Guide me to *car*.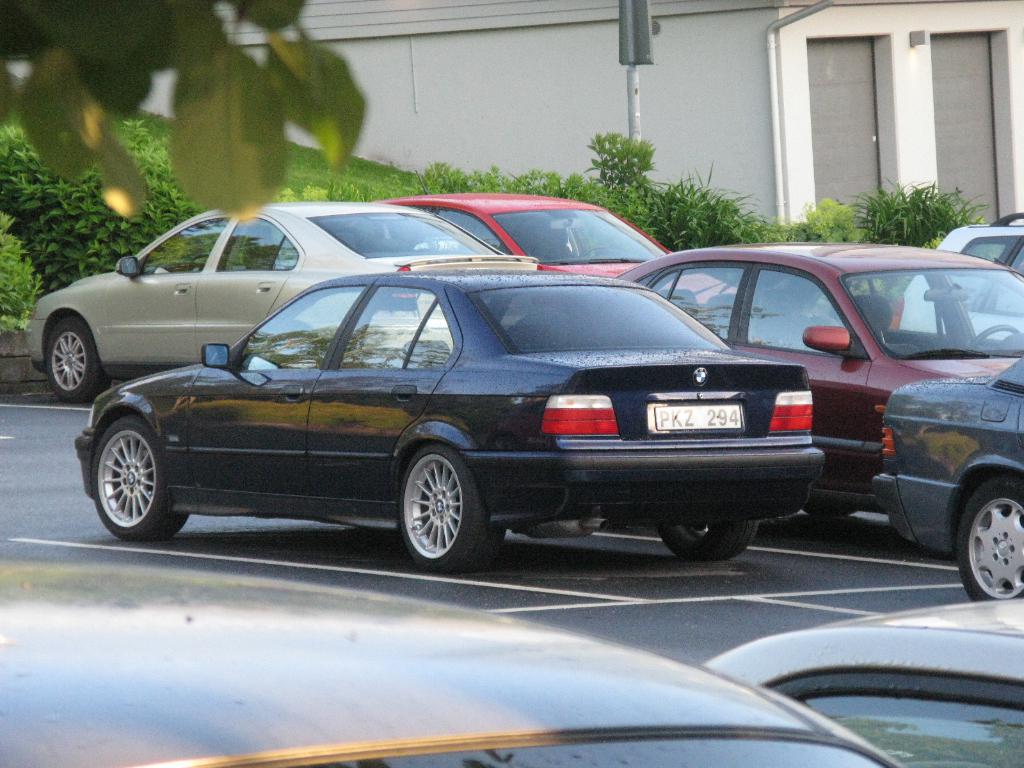
Guidance: detection(388, 191, 737, 306).
